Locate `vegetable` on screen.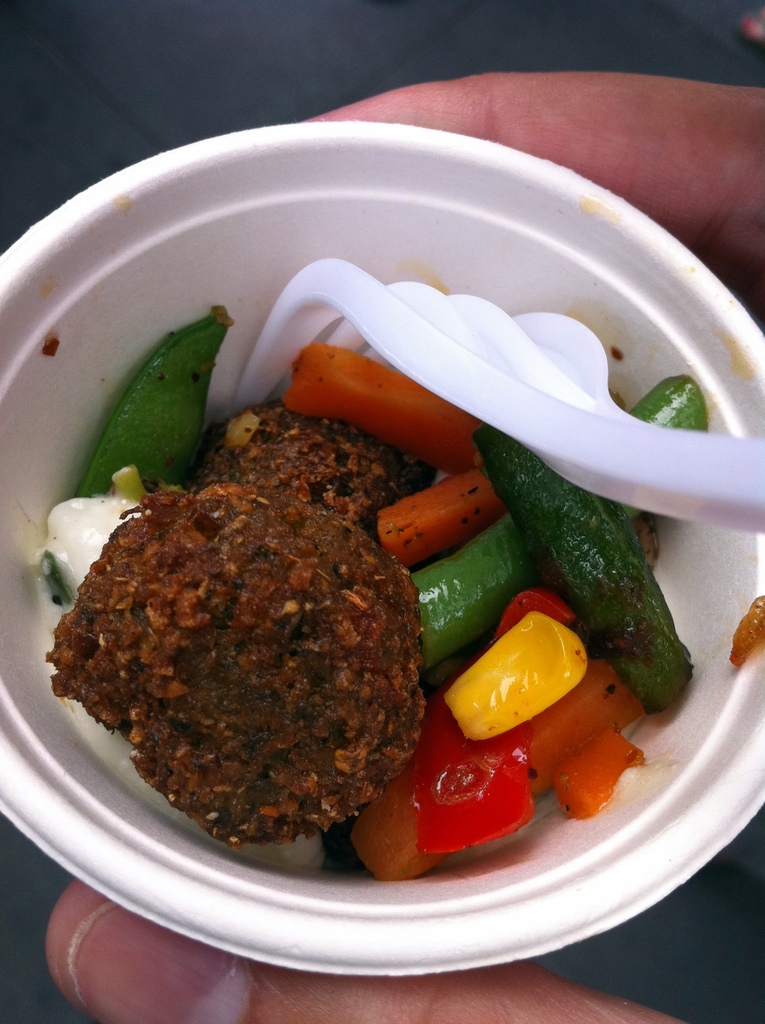
On screen at [377,460,517,566].
